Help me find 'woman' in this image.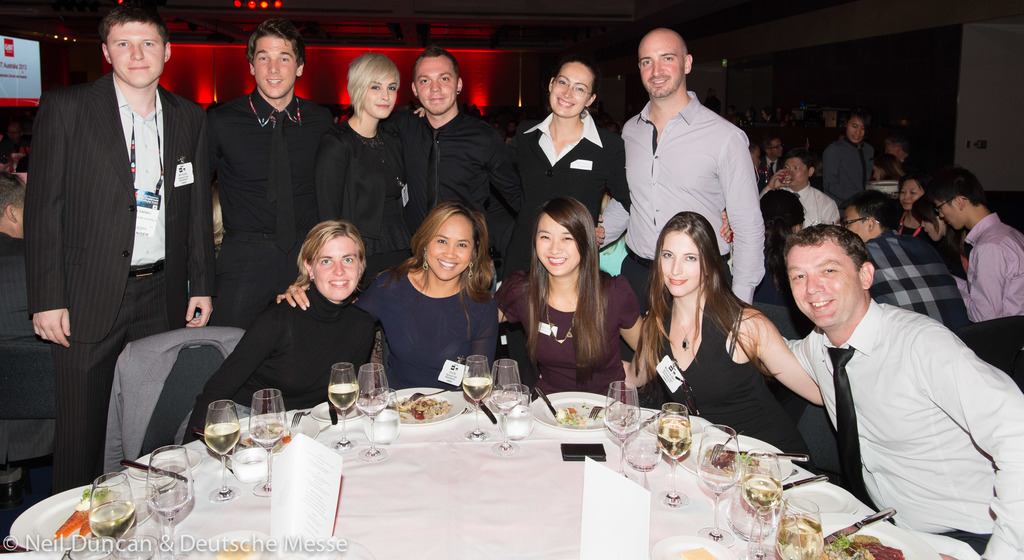
Found it: region(897, 174, 930, 236).
